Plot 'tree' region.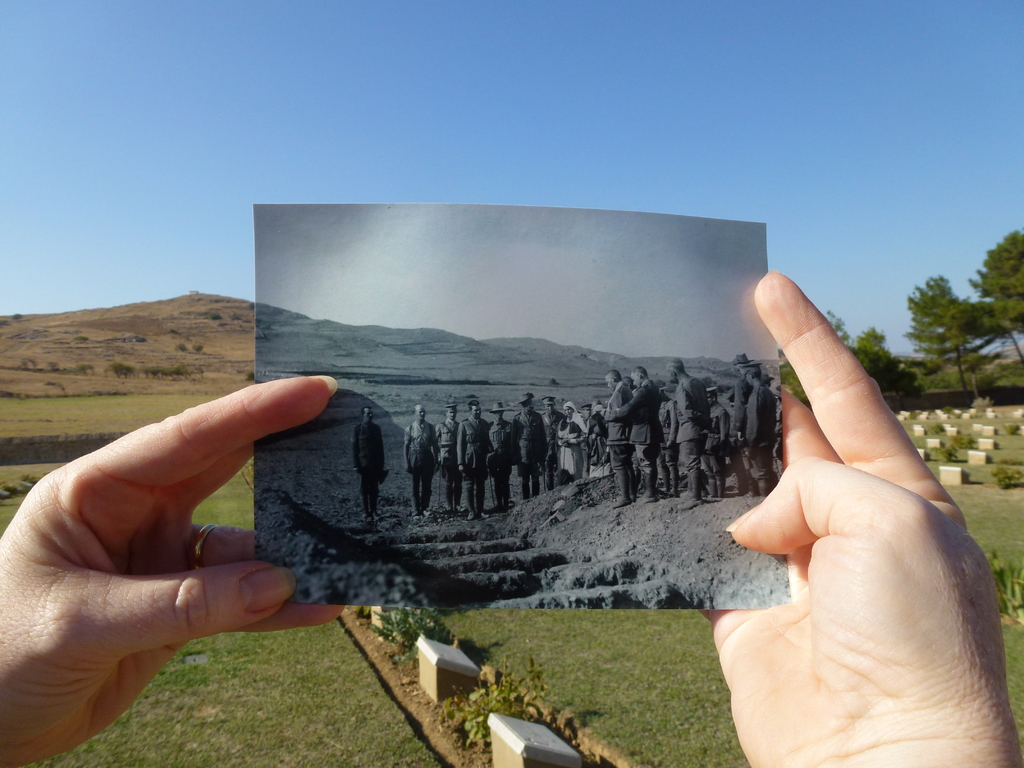
Plotted at pyautogui.locateOnScreen(969, 236, 1023, 345).
